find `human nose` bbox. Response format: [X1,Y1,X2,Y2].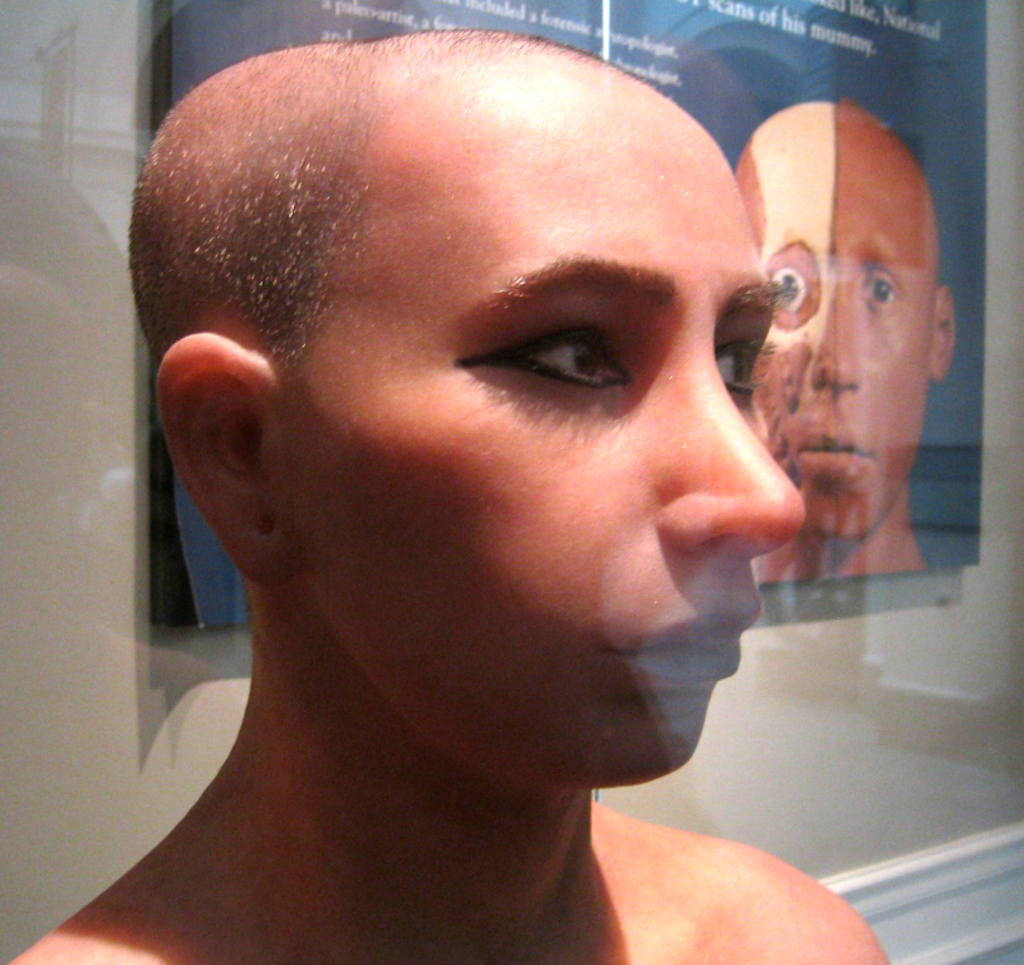
[643,358,805,562].
